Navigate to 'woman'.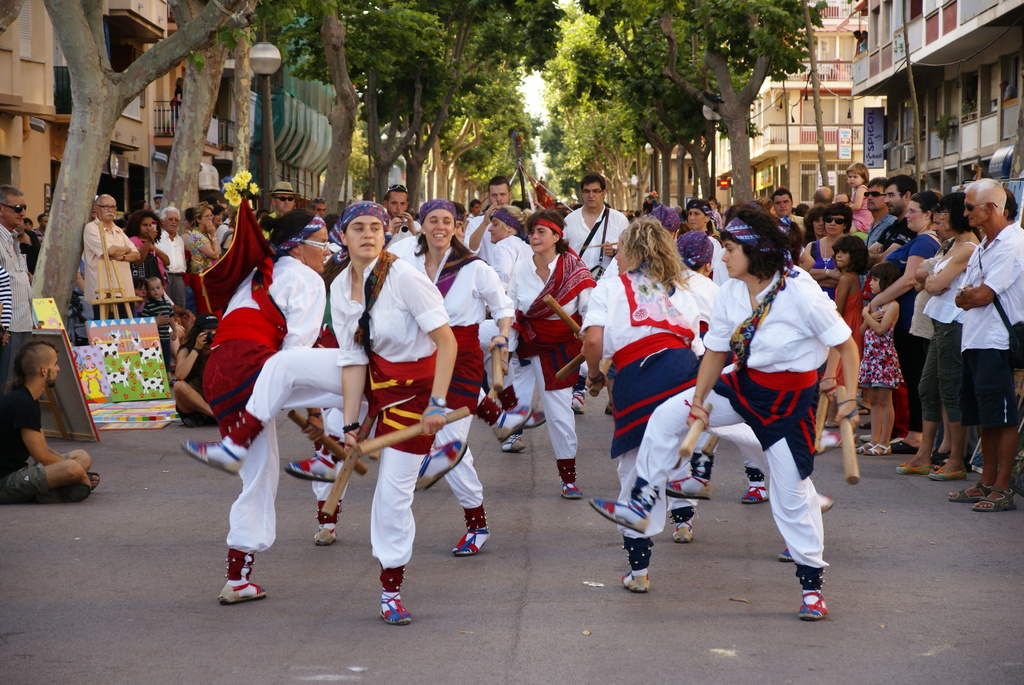
Navigation target: x1=843, y1=240, x2=868, y2=388.
